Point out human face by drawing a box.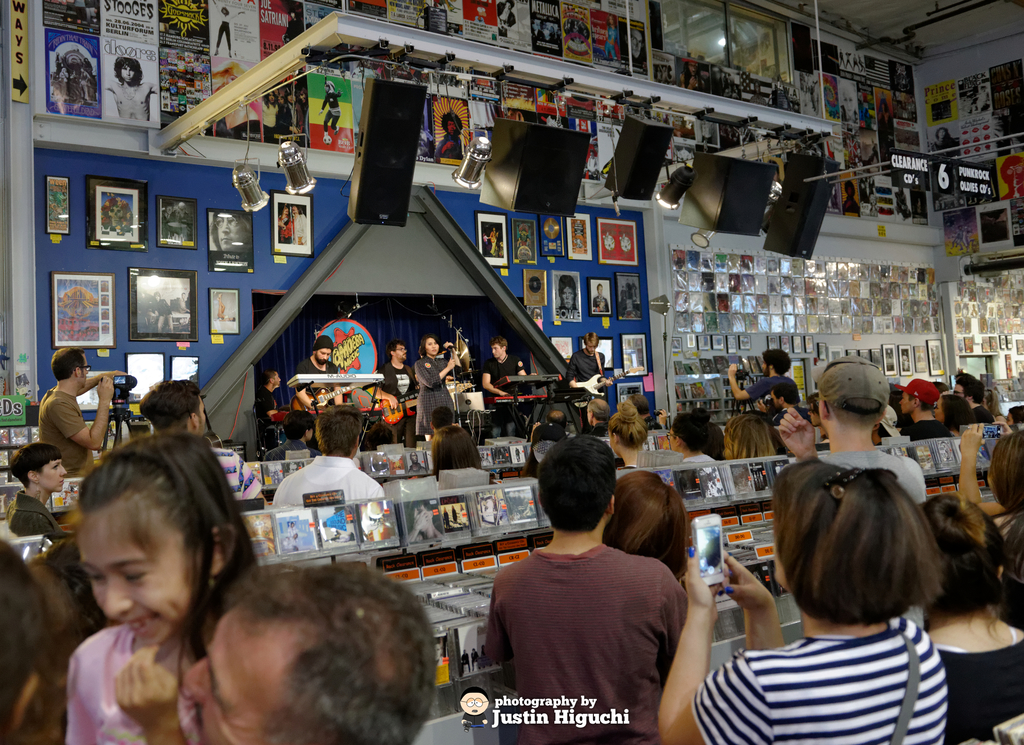
{"left": 899, "top": 391, "right": 914, "bottom": 413}.
